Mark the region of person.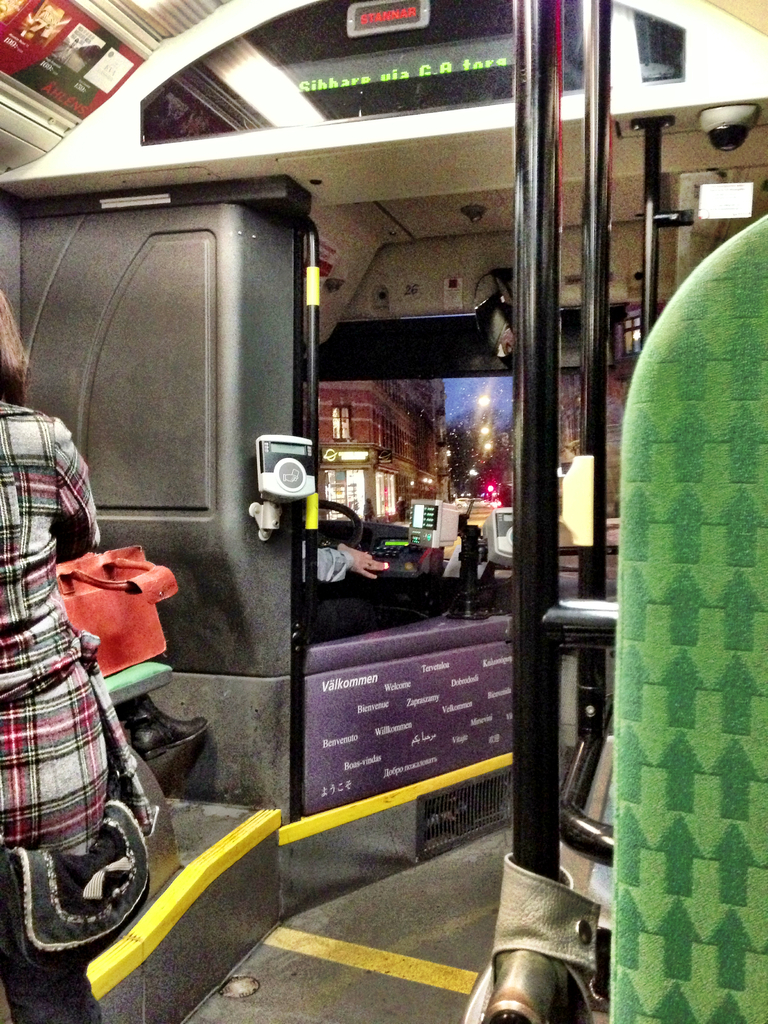
Region: 0,282,159,1023.
